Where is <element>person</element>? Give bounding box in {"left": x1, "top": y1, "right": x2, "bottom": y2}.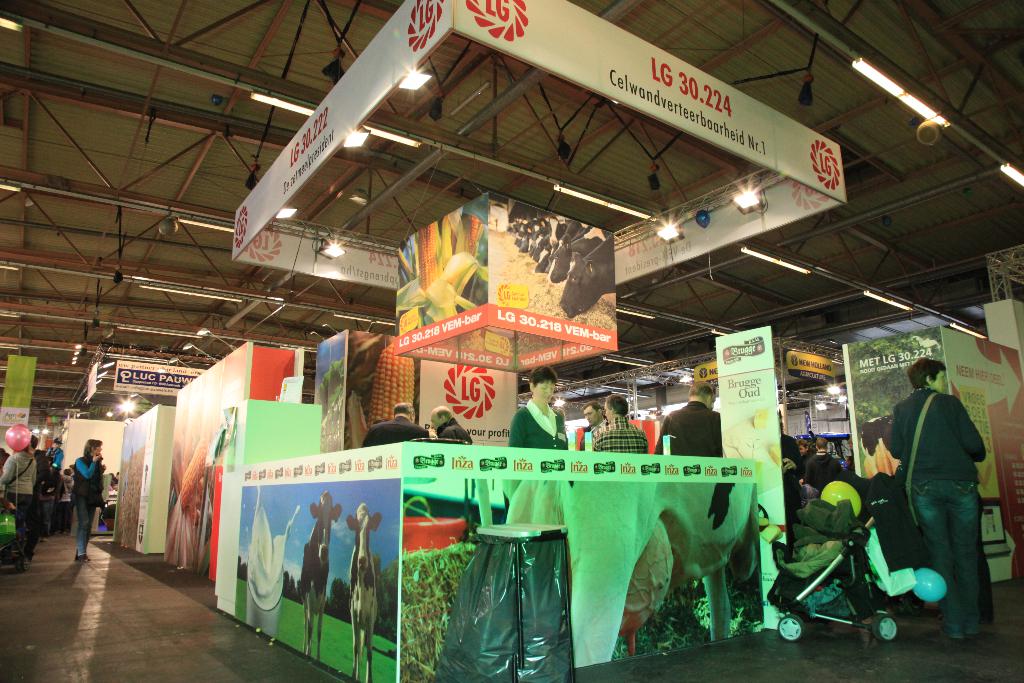
{"left": 650, "top": 382, "right": 721, "bottom": 461}.
